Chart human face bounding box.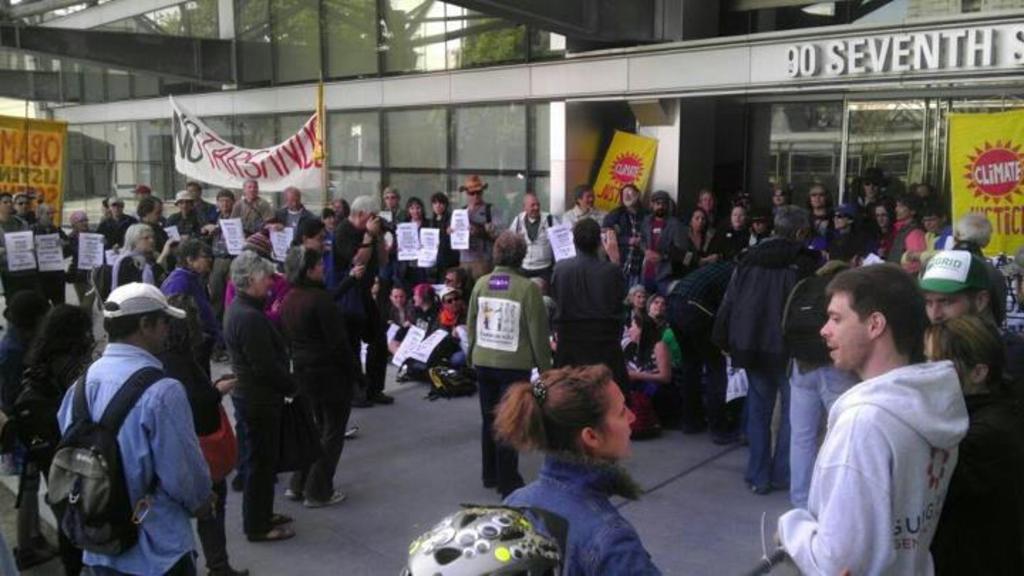
Charted: rect(926, 287, 973, 319).
